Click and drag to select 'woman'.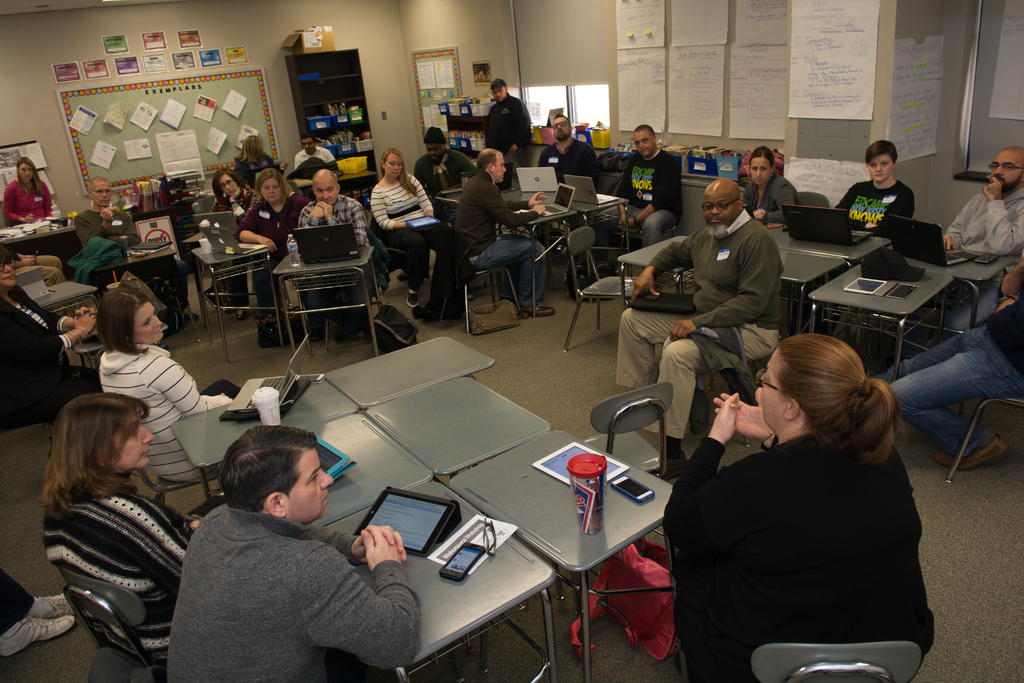
Selection: (left=0, top=250, right=93, bottom=418).
